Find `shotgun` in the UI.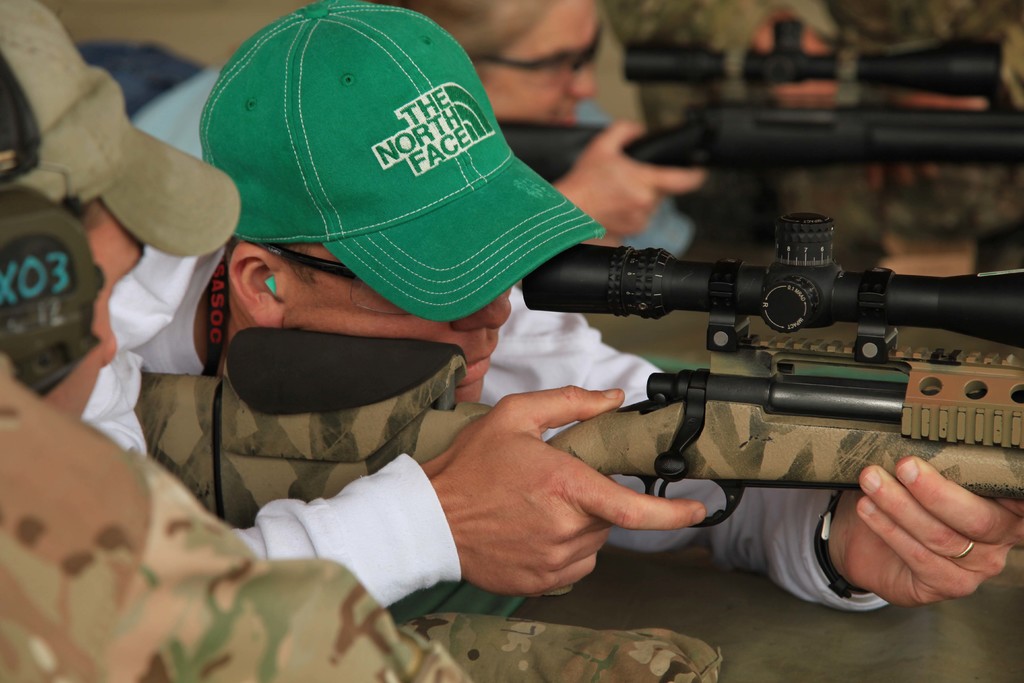
UI element at [492, 14, 1012, 191].
